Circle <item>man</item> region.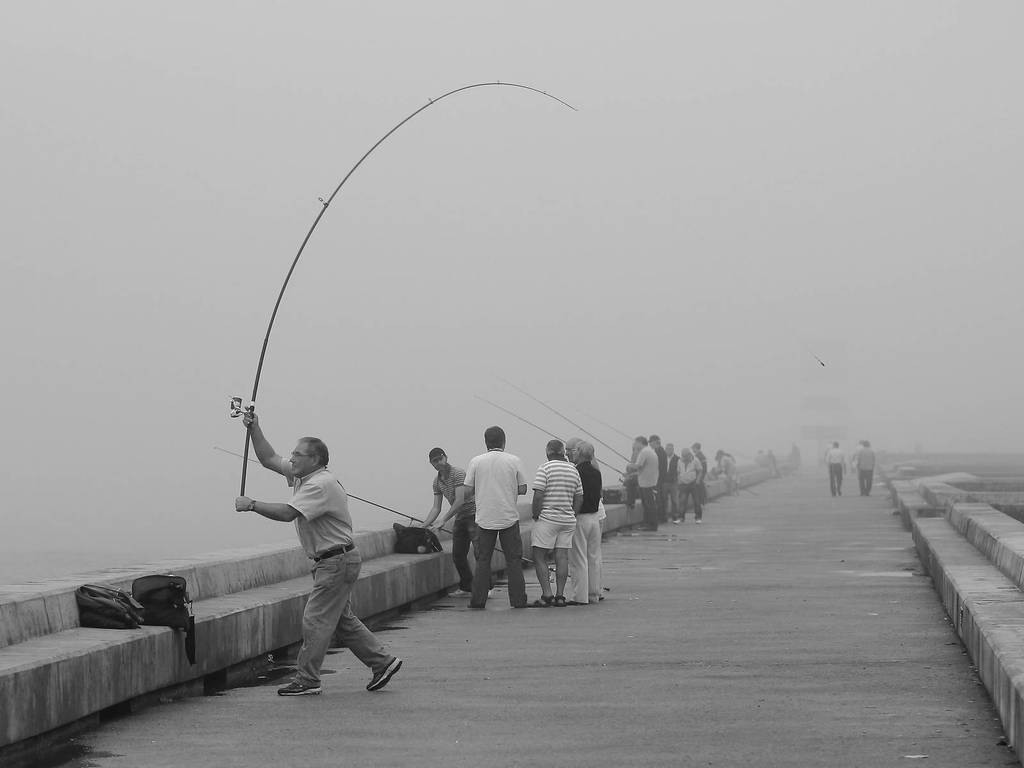
Region: bbox=[570, 441, 599, 609].
